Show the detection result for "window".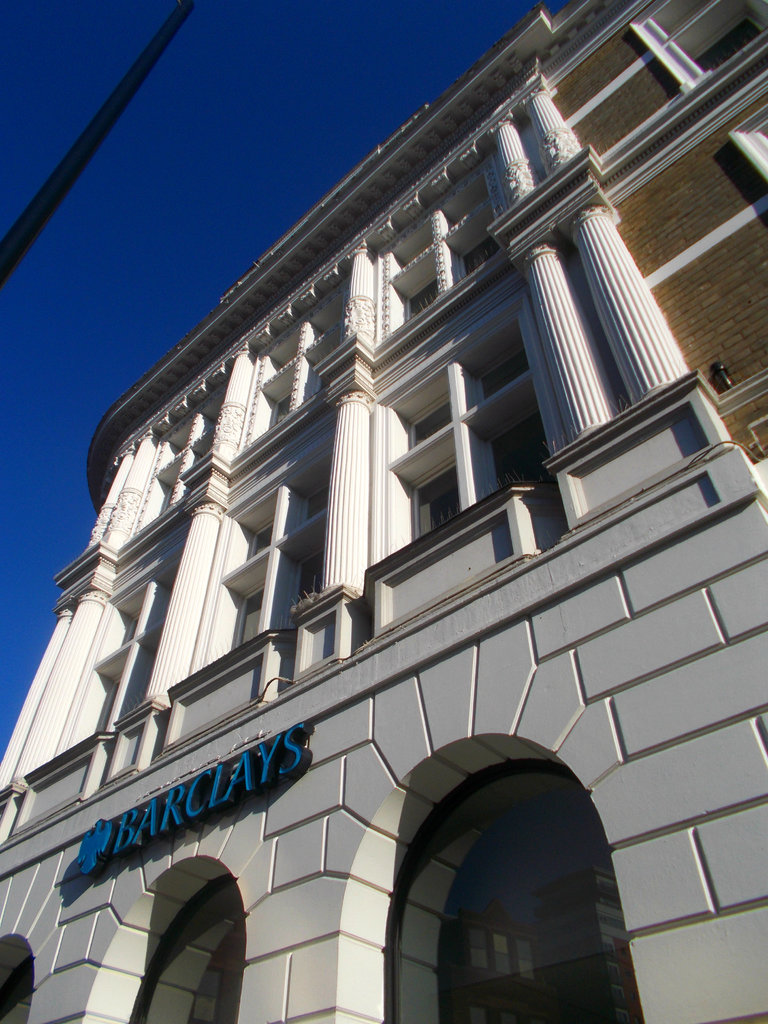
353,150,539,348.
